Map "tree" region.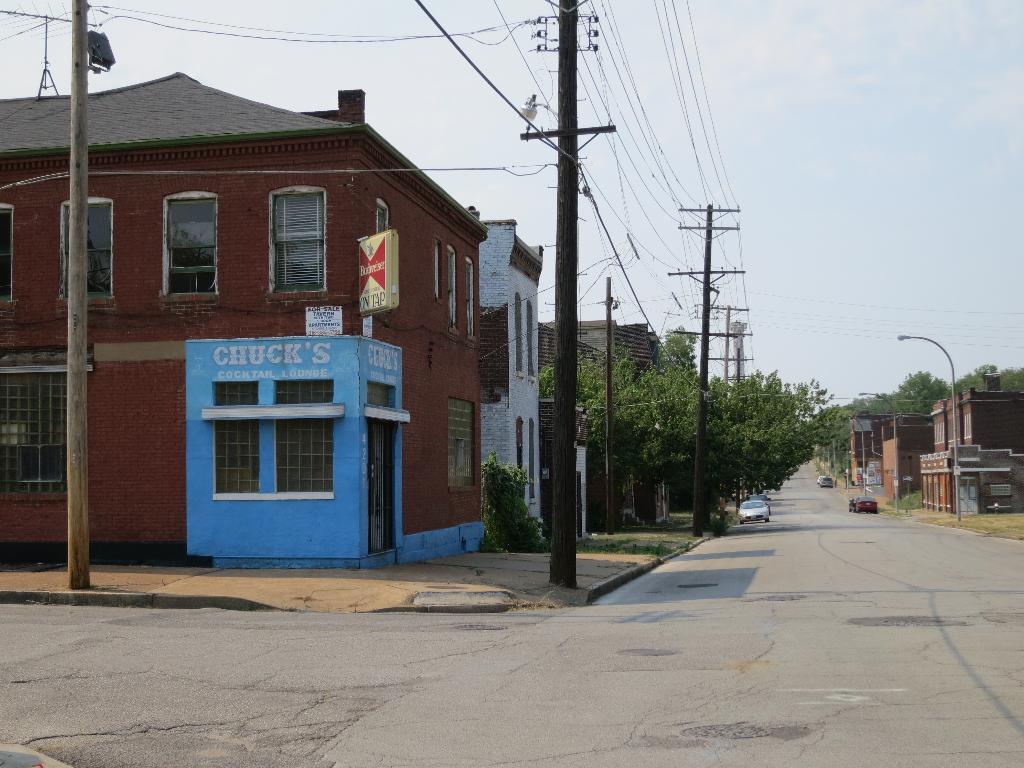
Mapped to (left=482, top=455, right=538, bottom=550).
